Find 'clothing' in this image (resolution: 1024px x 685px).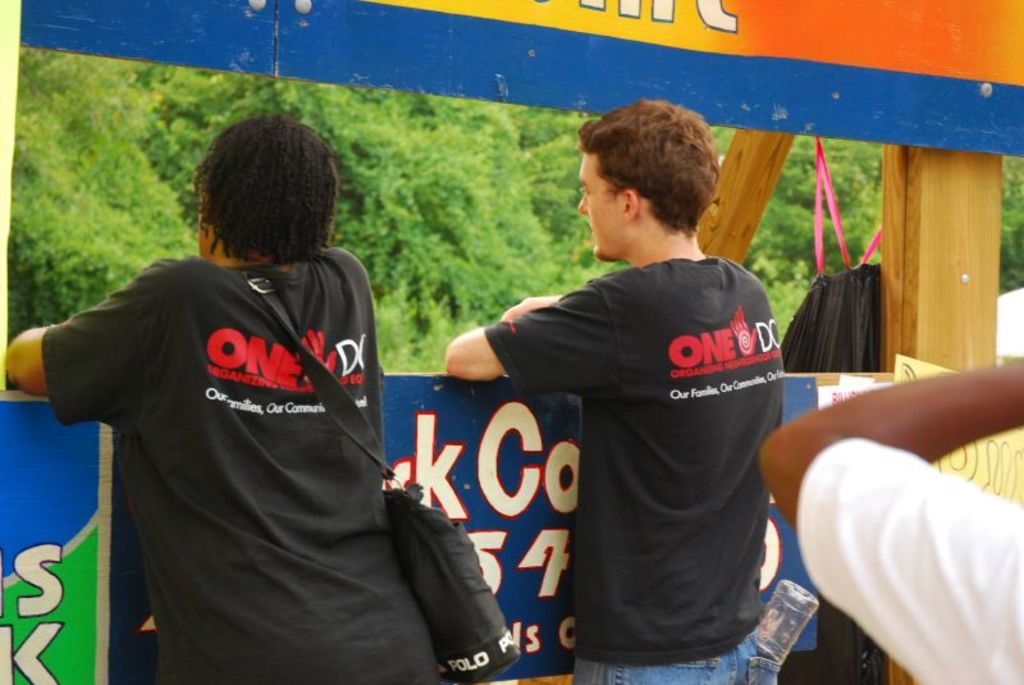
795, 437, 1023, 684.
